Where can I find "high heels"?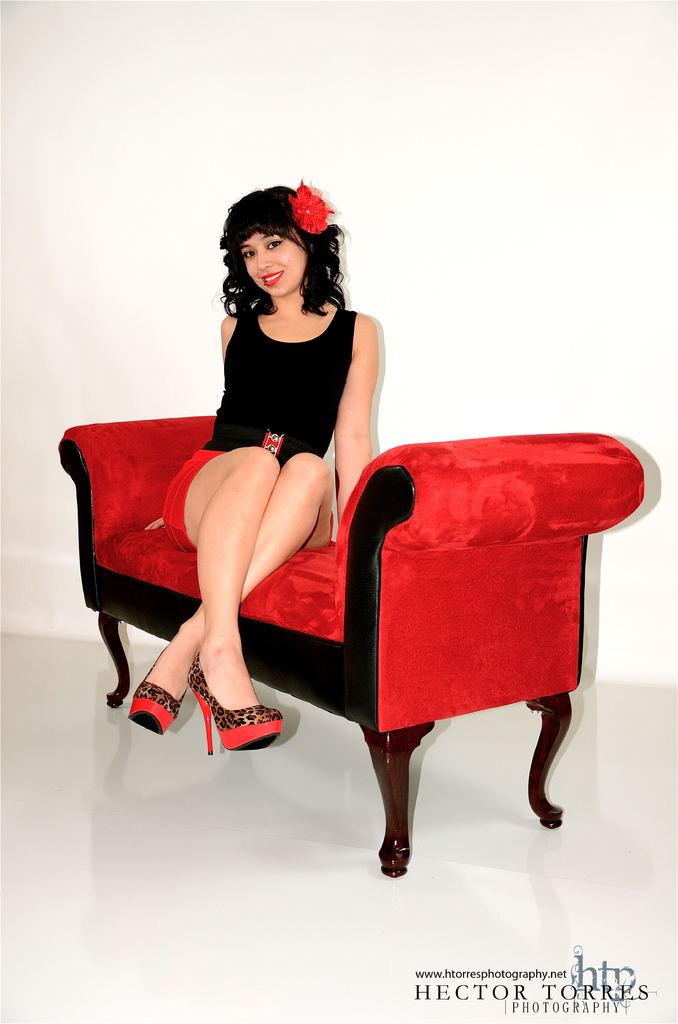
You can find it at x1=184, y1=652, x2=286, y2=758.
